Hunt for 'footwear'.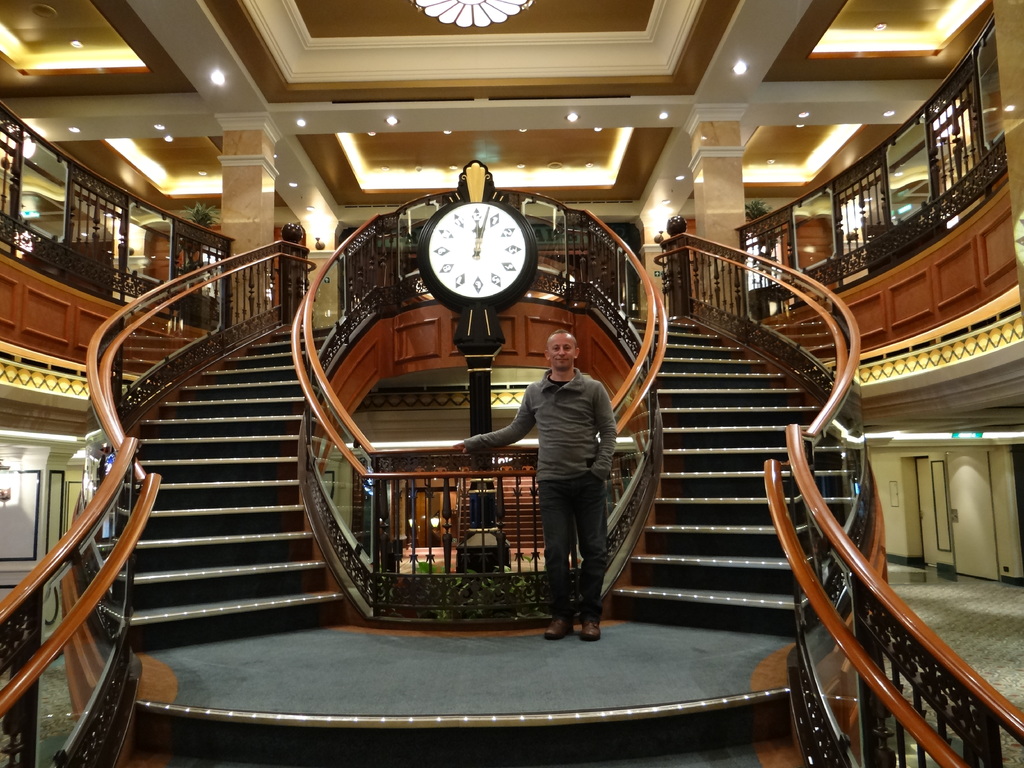
Hunted down at left=576, top=621, right=596, bottom=637.
